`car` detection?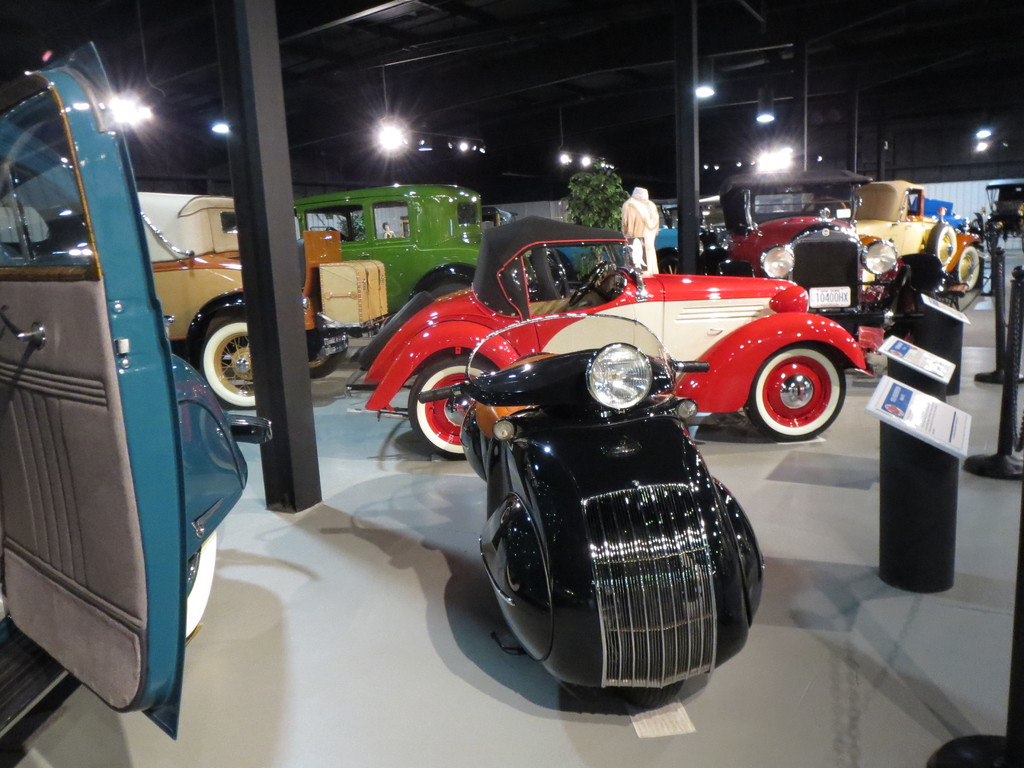
[543, 228, 685, 287]
